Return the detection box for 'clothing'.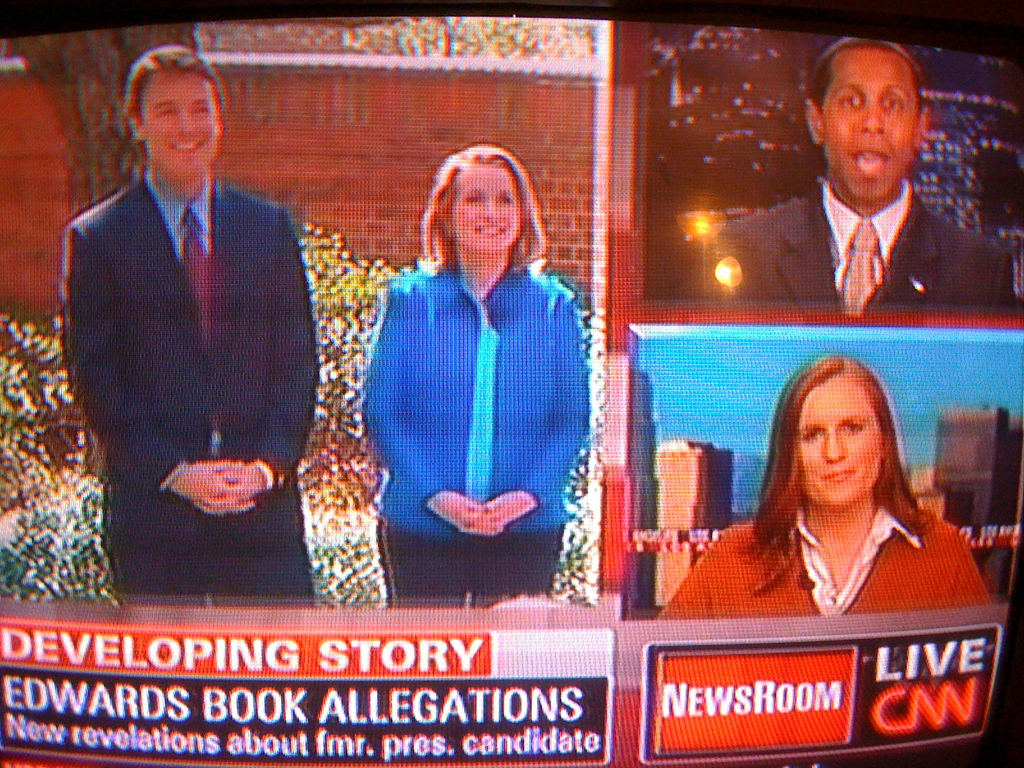
select_region(49, 166, 316, 610).
